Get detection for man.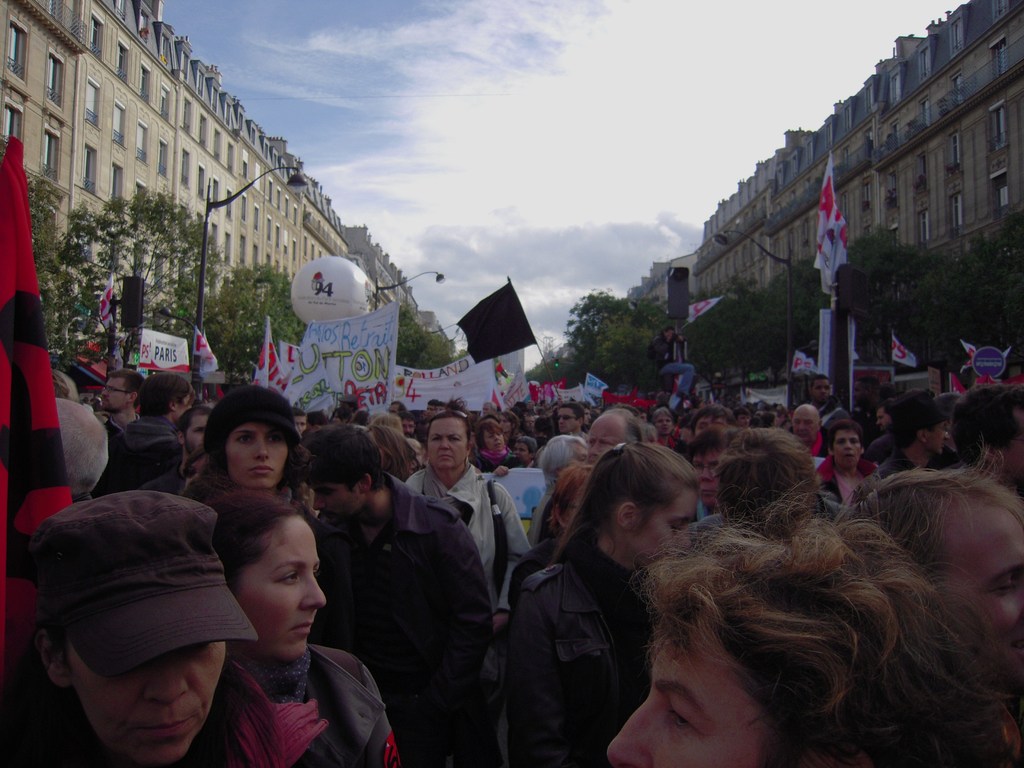
Detection: 863 398 953 483.
